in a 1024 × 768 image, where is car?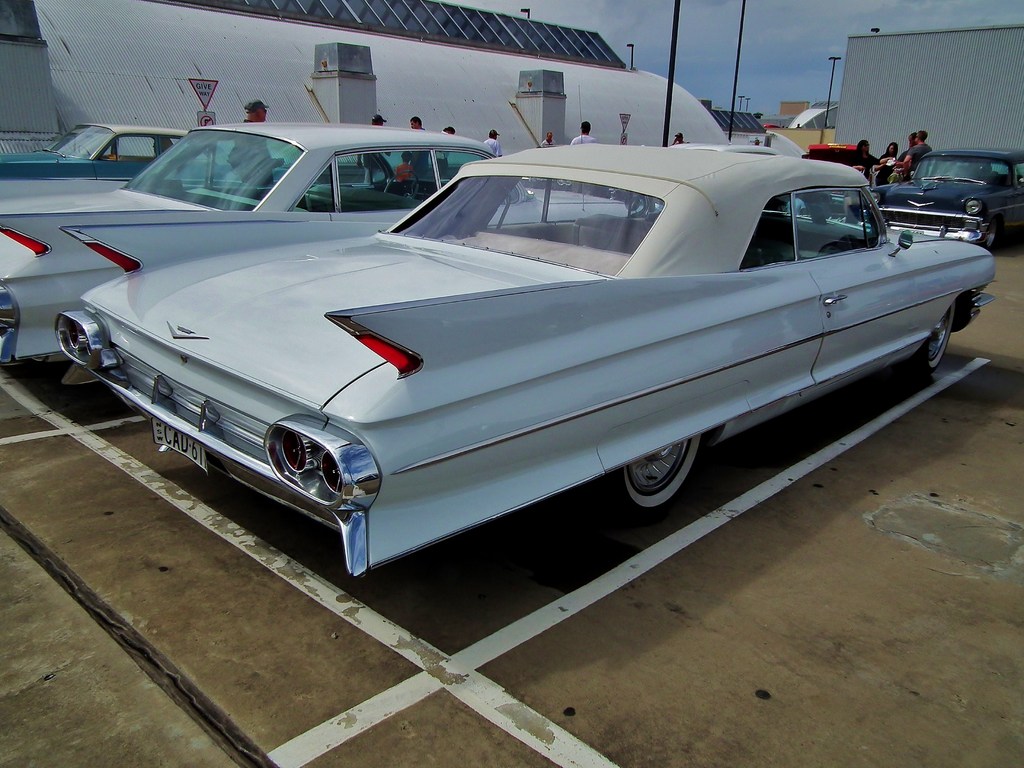
bbox(0, 123, 320, 185).
